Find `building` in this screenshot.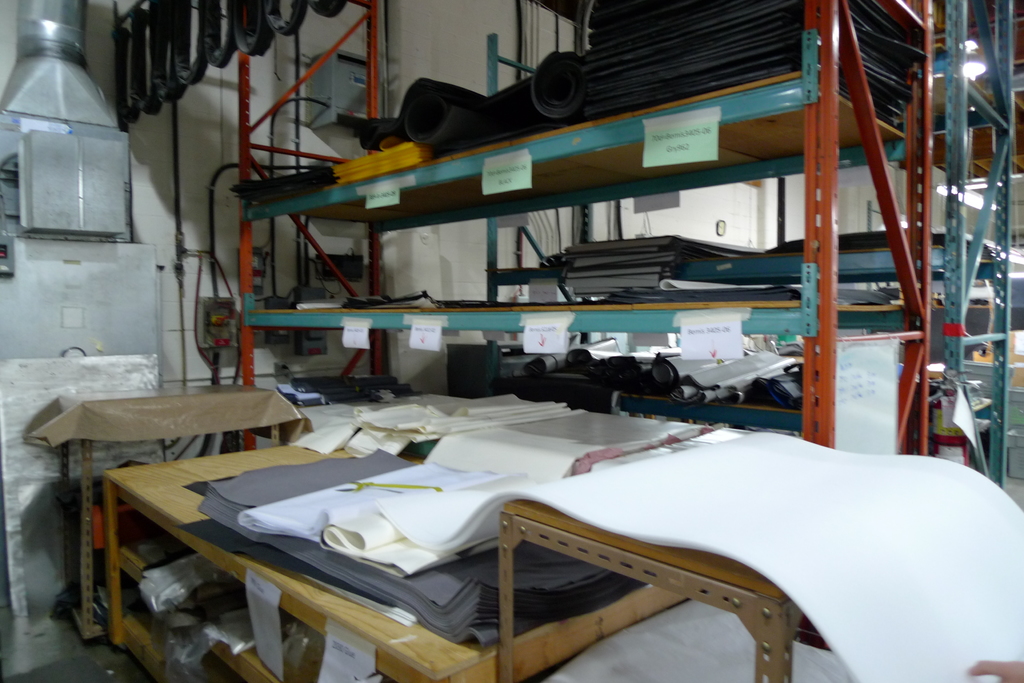
The bounding box for `building` is detection(0, 0, 1023, 682).
